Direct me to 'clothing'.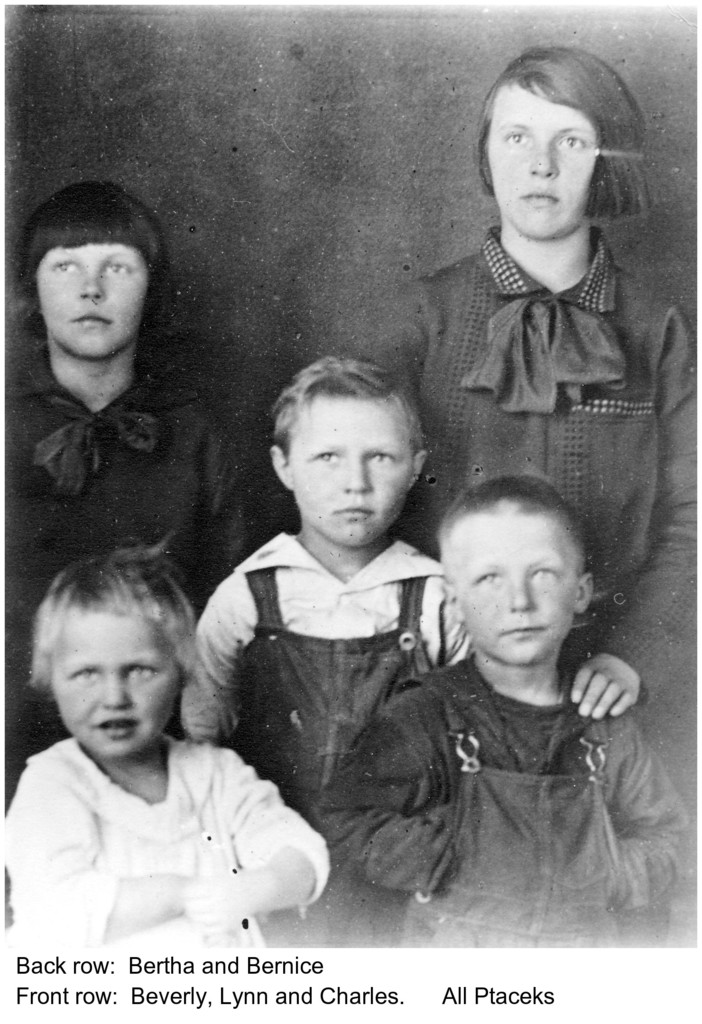
Direction: x1=0 y1=345 x2=249 y2=810.
